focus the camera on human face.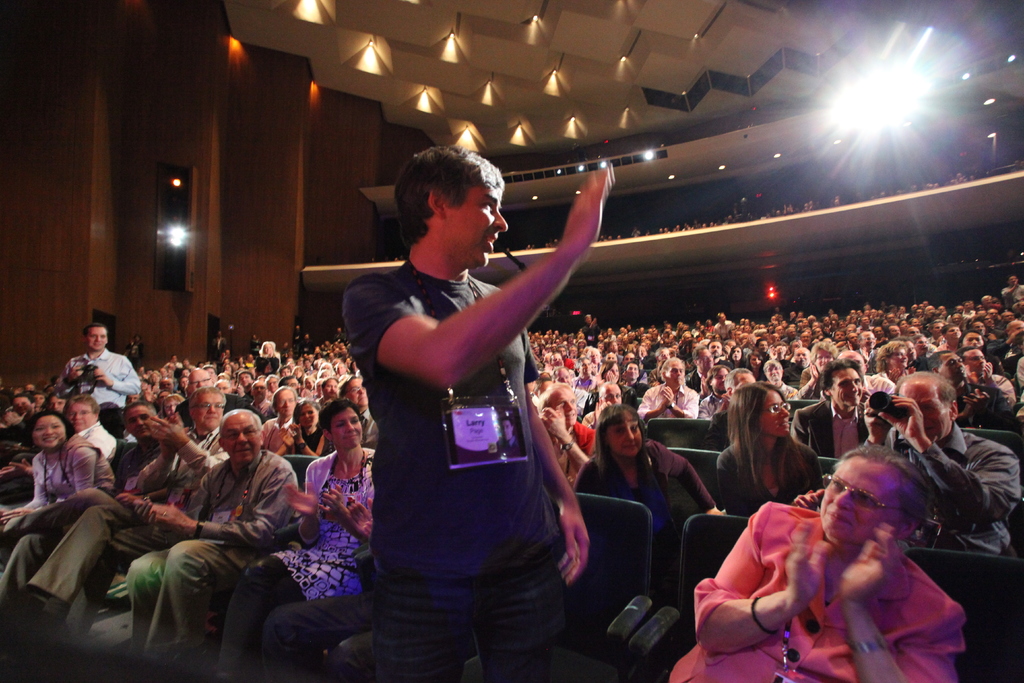
Focus region: (276, 389, 297, 418).
